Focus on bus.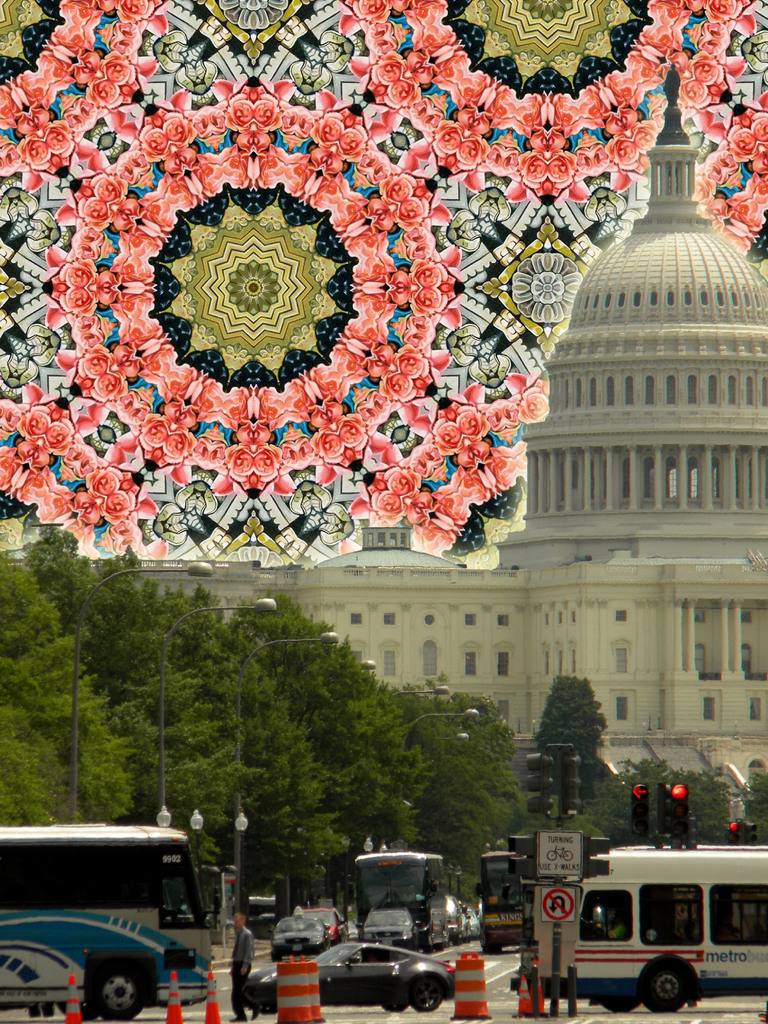
Focused at [x1=0, y1=819, x2=212, y2=1023].
